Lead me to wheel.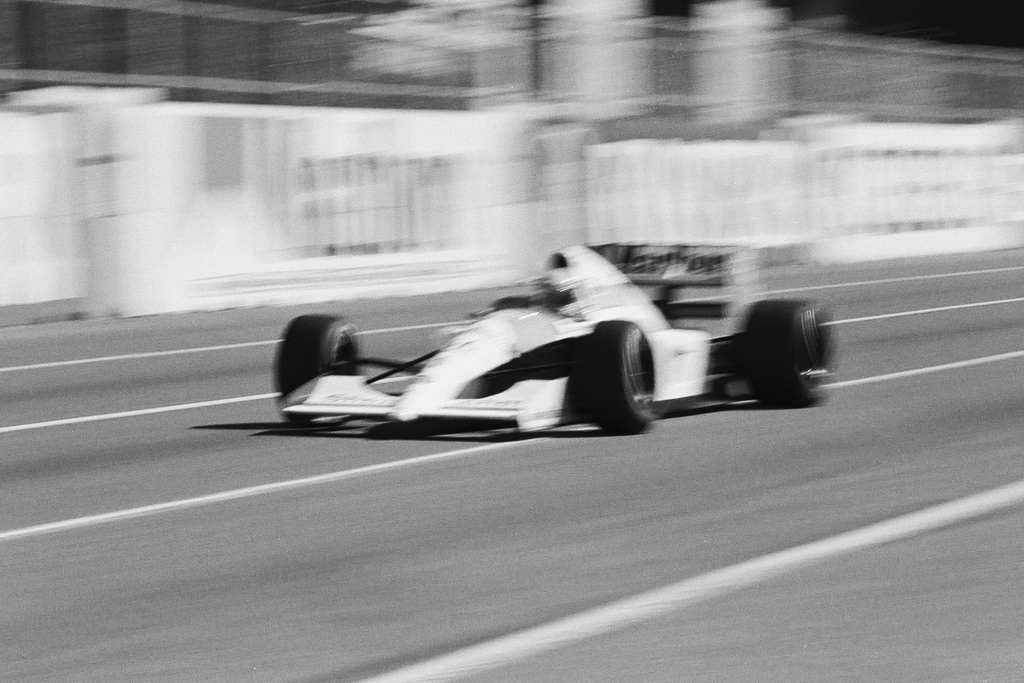
Lead to x1=743, y1=297, x2=830, y2=415.
